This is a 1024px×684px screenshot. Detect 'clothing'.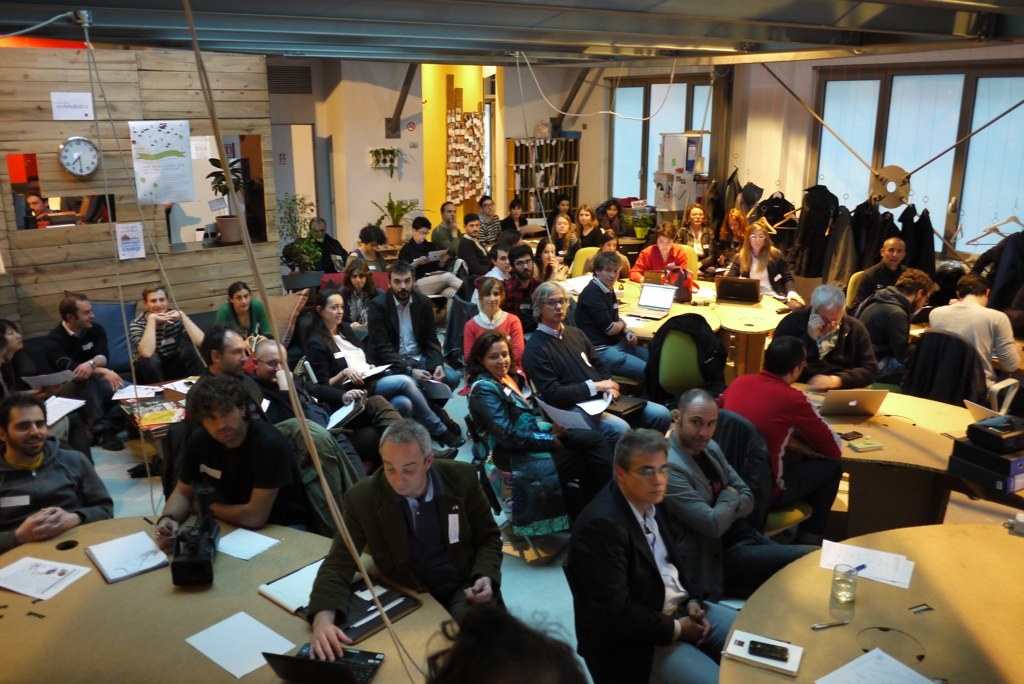
box(450, 233, 501, 286).
